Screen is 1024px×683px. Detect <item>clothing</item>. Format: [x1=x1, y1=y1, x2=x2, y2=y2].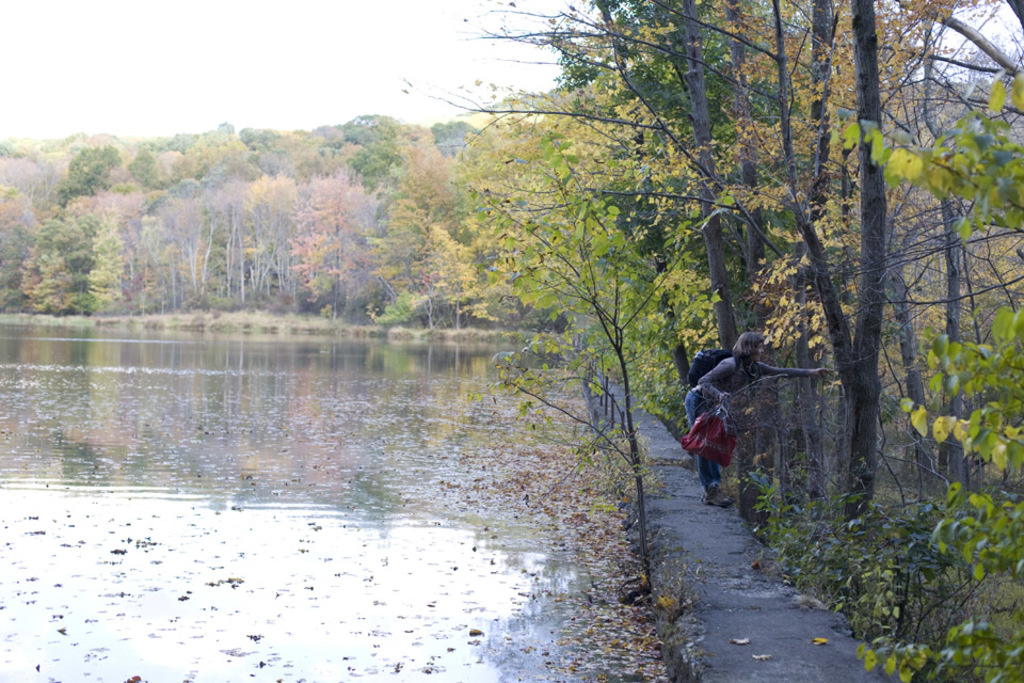
[x1=684, y1=355, x2=807, y2=490].
